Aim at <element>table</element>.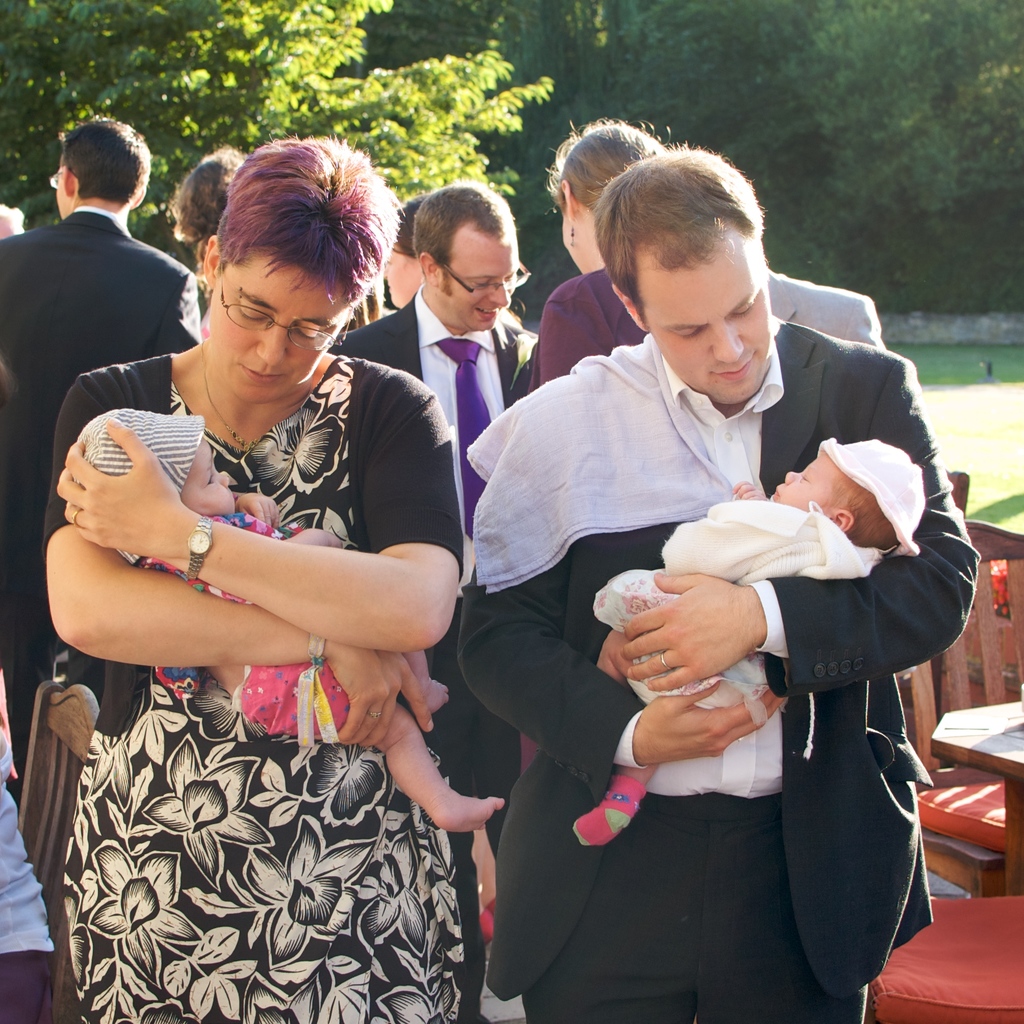
Aimed at {"left": 927, "top": 702, "right": 1023, "bottom": 889}.
